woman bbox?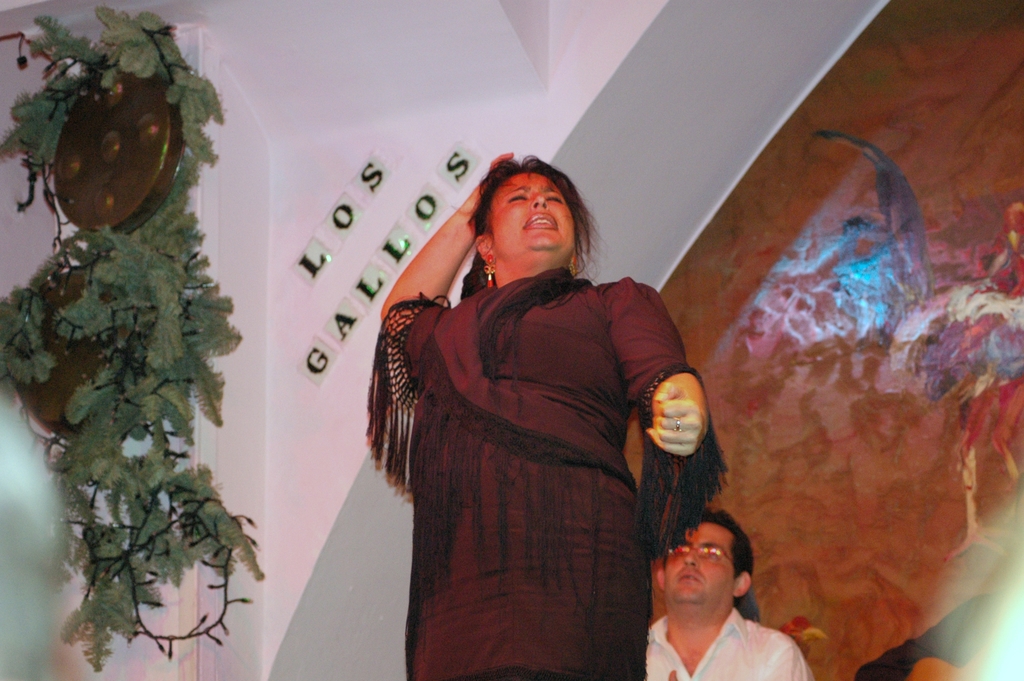
372:154:718:680
